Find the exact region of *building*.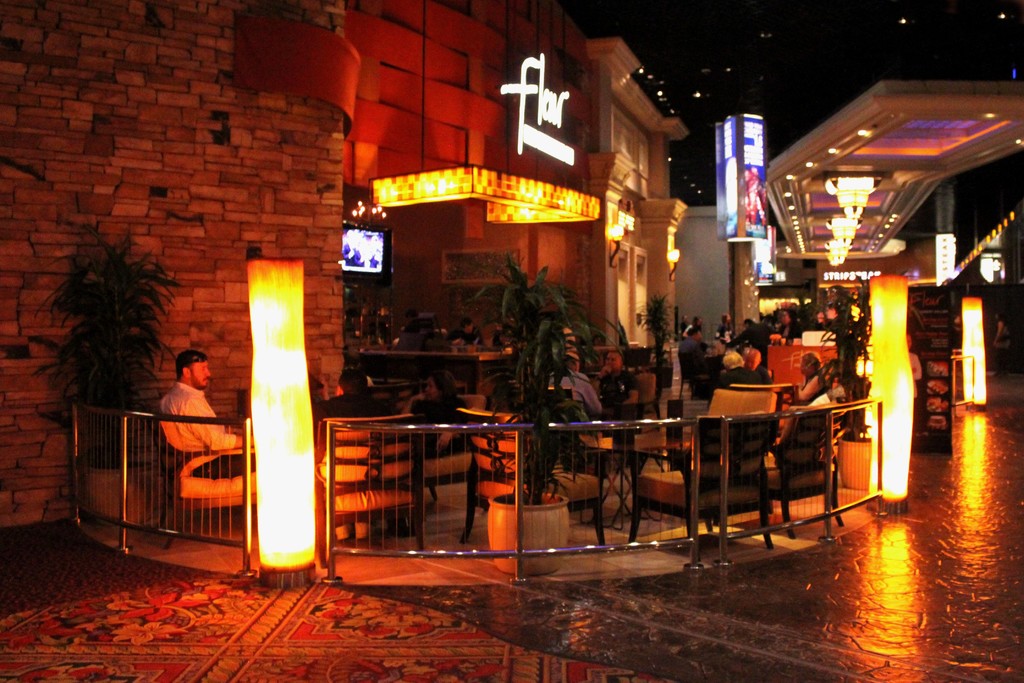
Exact region: 0:0:686:528.
